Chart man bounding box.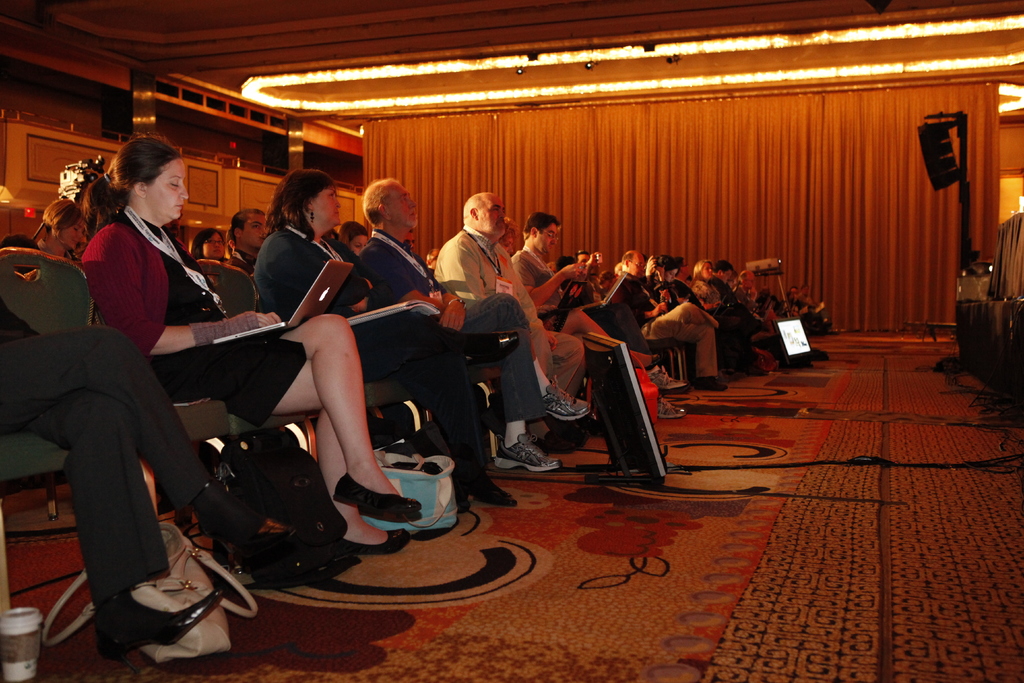
Charted: Rect(799, 284, 832, 324).
